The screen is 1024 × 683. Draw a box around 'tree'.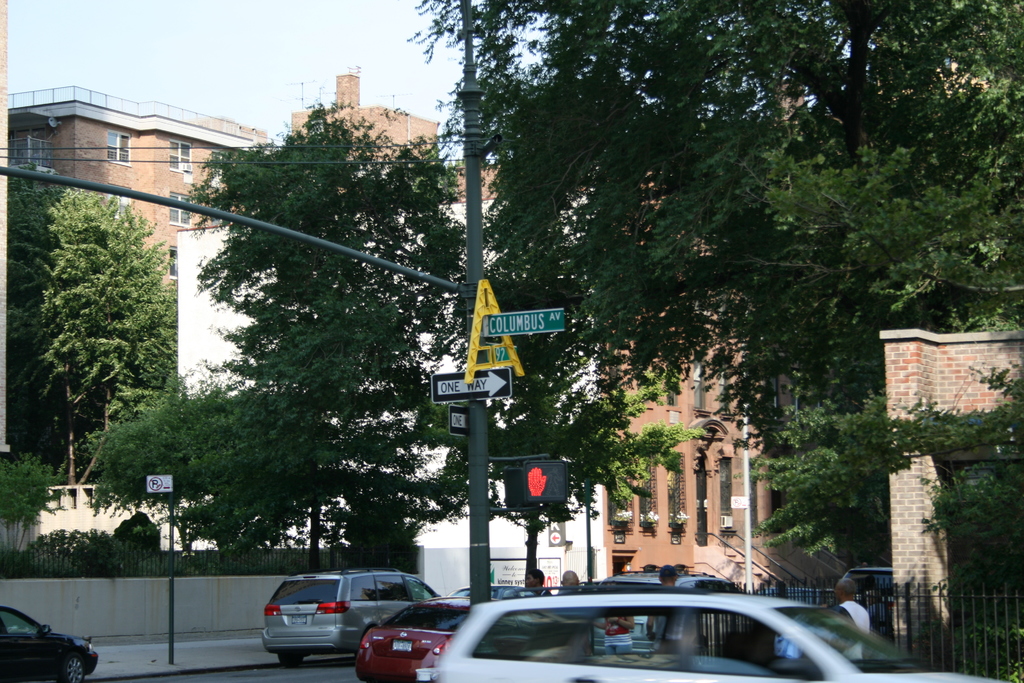
(420,363,707,614).
